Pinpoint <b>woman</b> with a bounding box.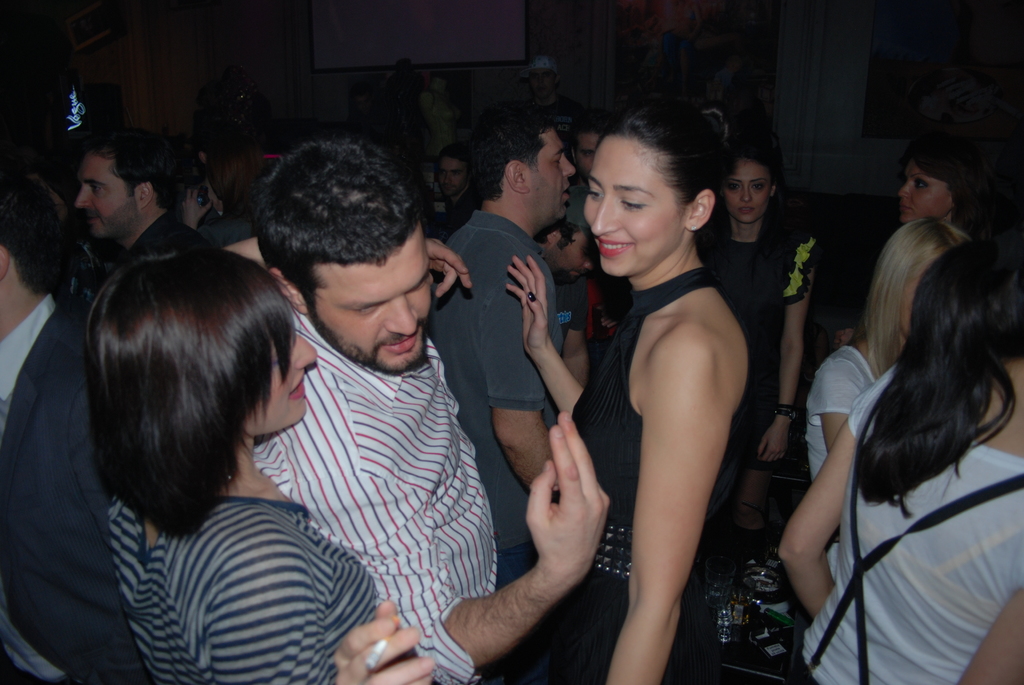
select_region(832, 143, 994, 349).
